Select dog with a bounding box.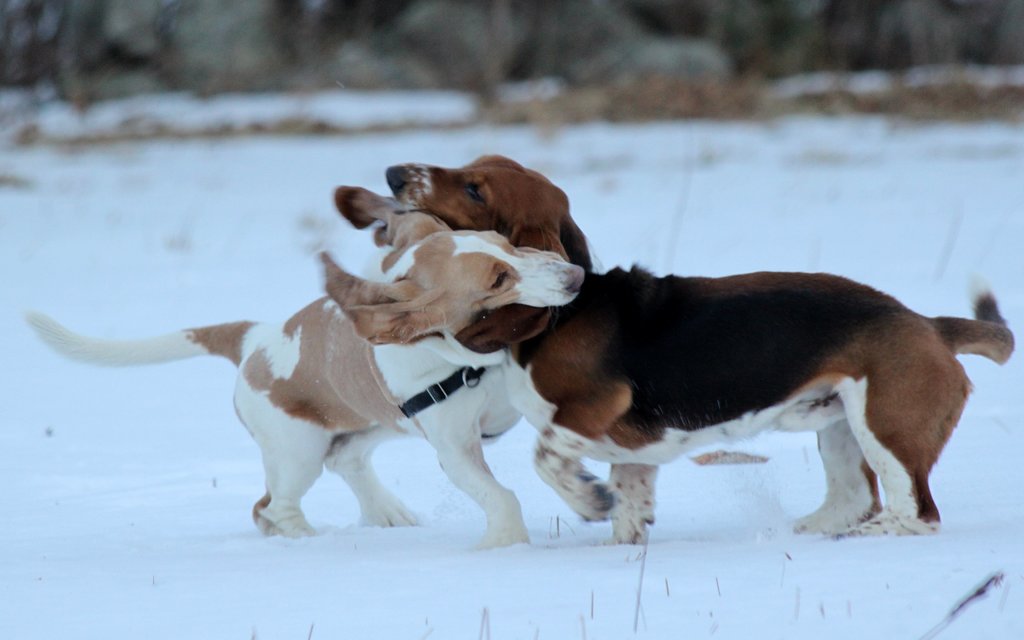
[371,151,1023,543].
